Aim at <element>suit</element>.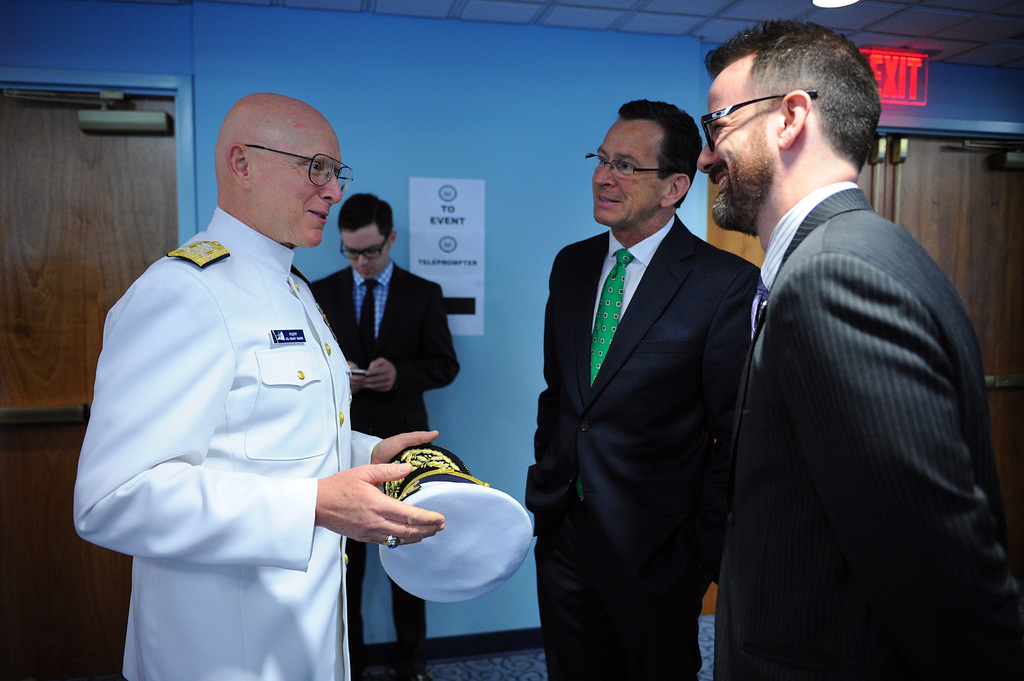
Aimed at 306/262/461/680.
